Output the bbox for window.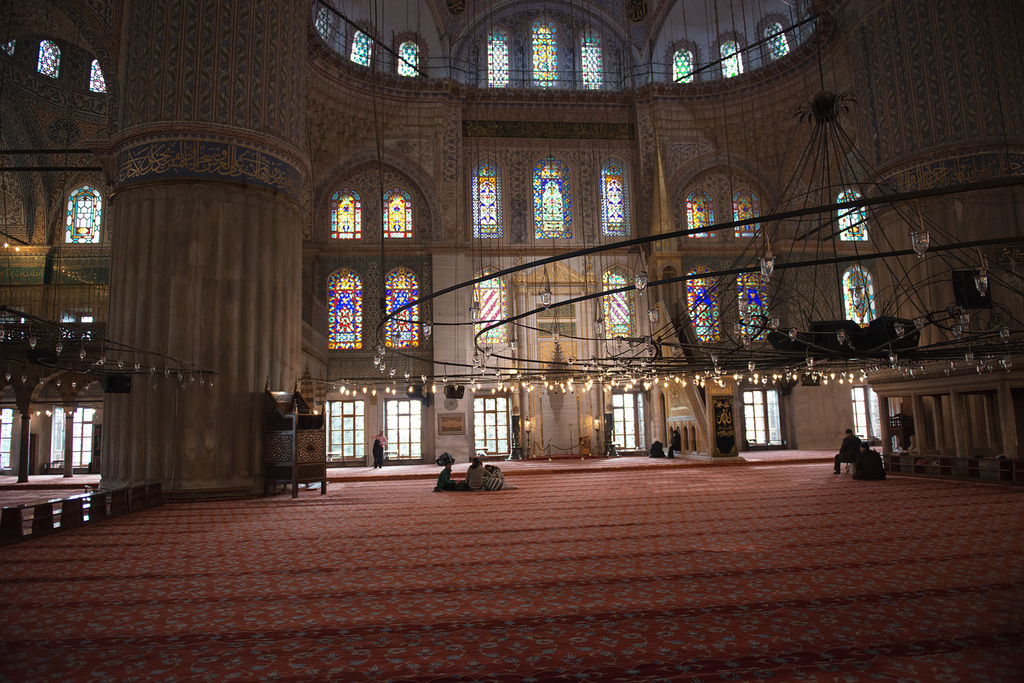
region(579, 22, 609, 94).
